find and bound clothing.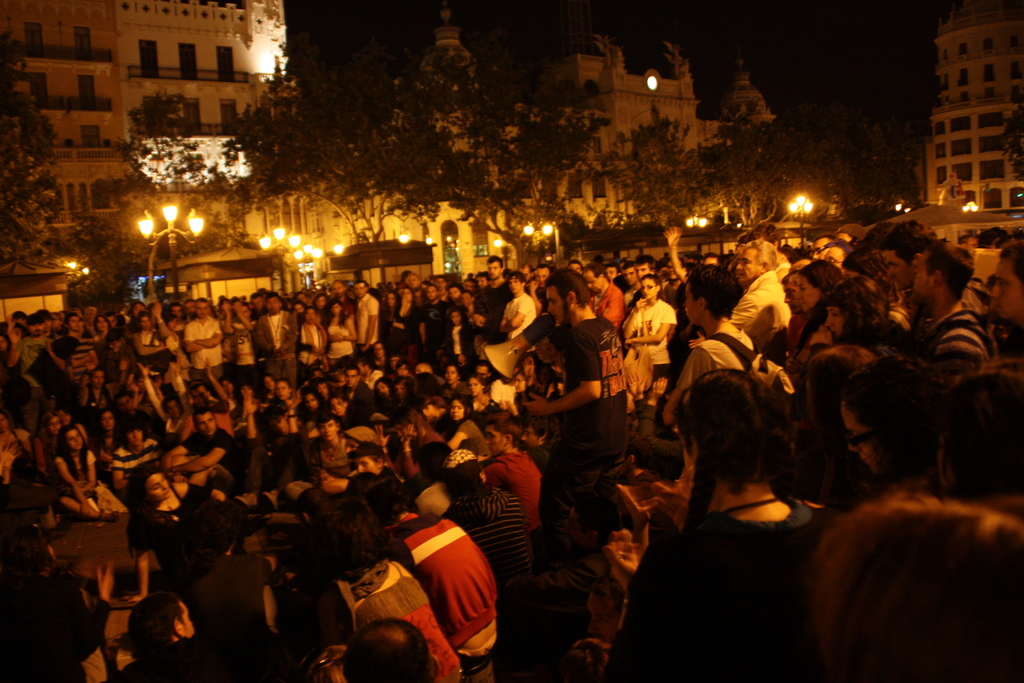
Bound: bbox=[665, 318, 762, 403].
